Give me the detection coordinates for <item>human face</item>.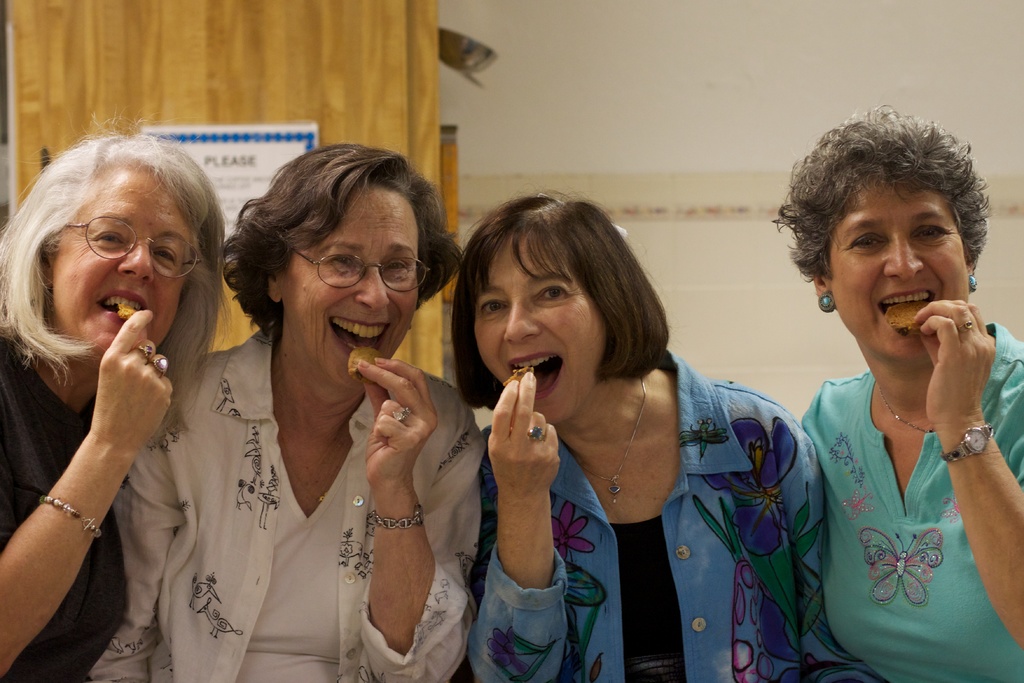
BBox(824, 177, 968, 370).
